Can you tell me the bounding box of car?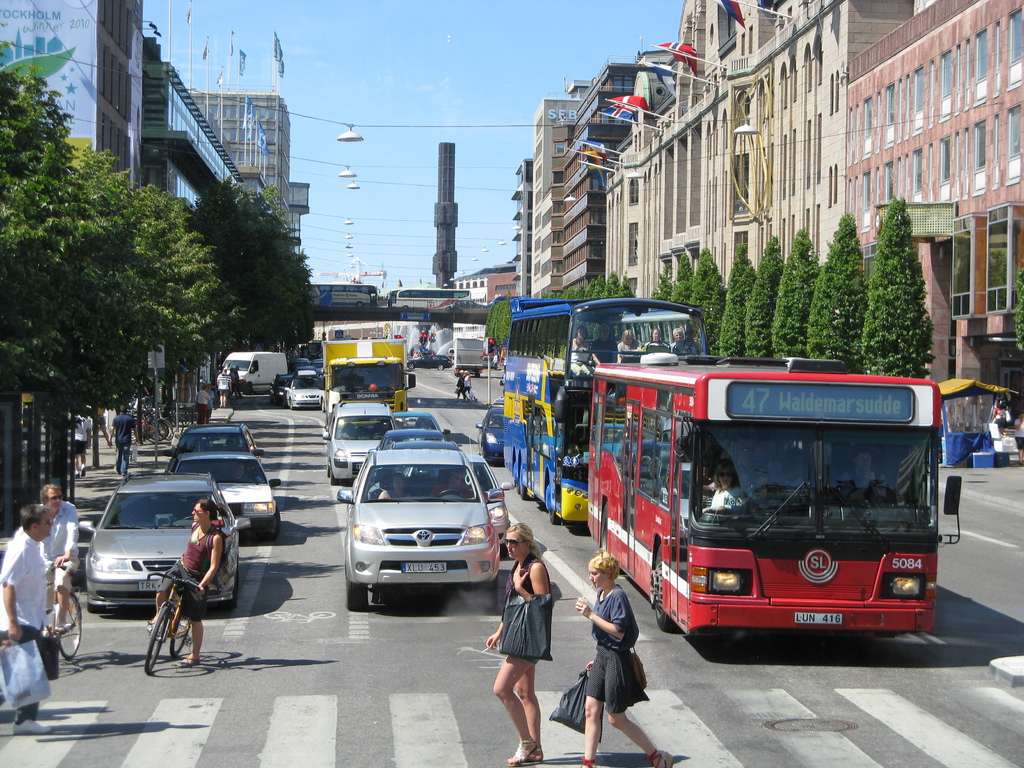
166/415/263/472.
